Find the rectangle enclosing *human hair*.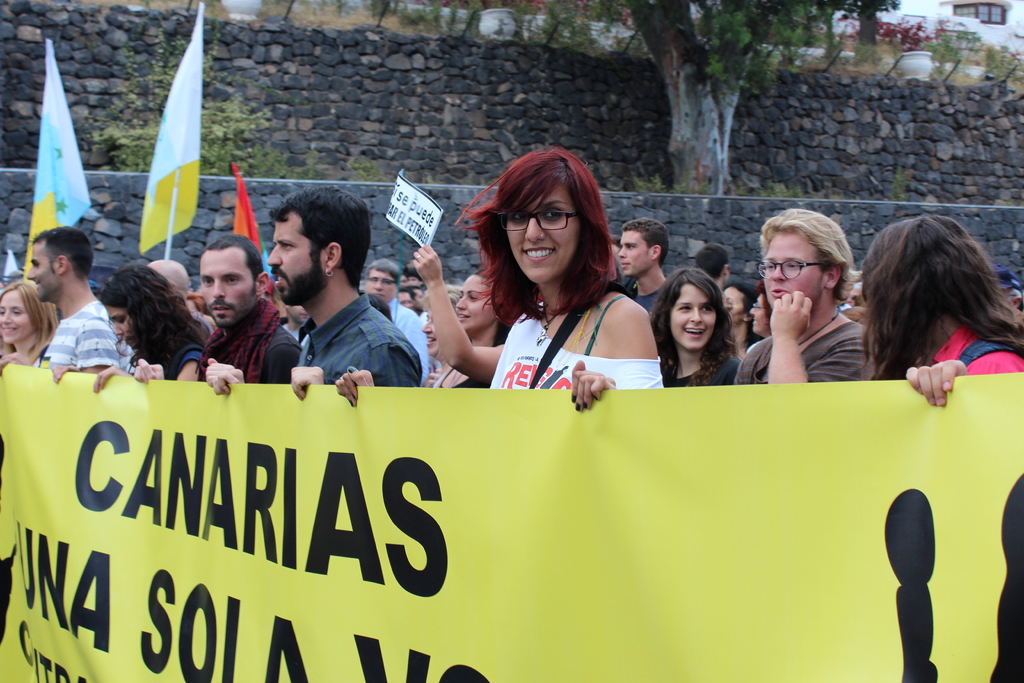
select_region(648, 268, 732, 386).
